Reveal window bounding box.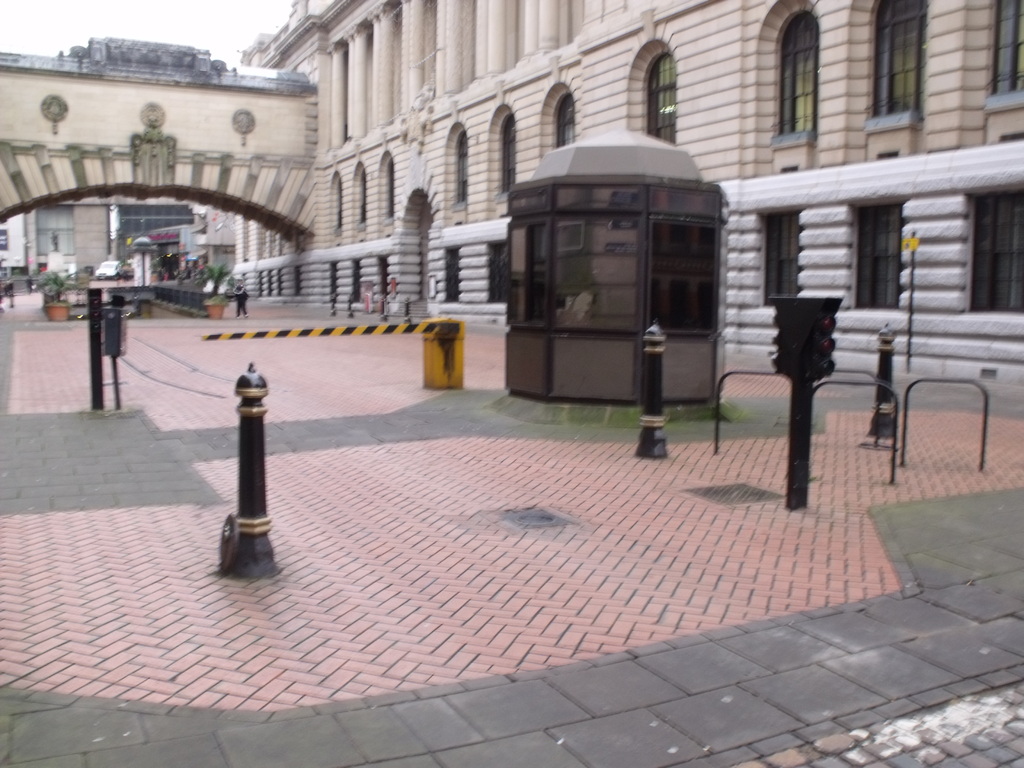
Revealed: bbox(333, 265, 339, 307).
